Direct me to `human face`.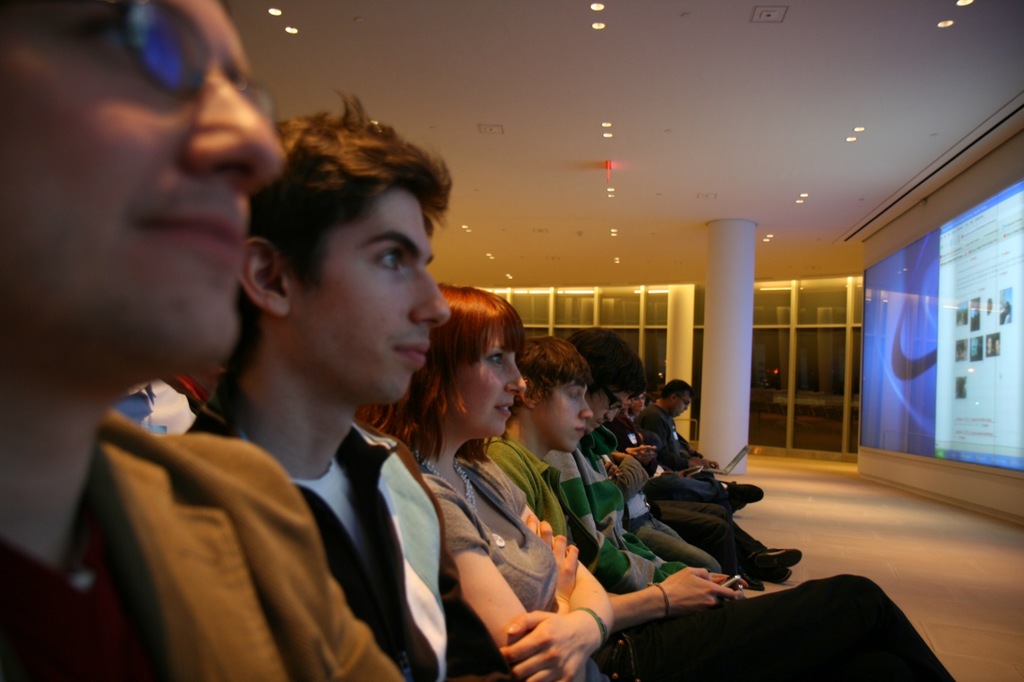
Direction: select_region(540, 383, 593, 445).
